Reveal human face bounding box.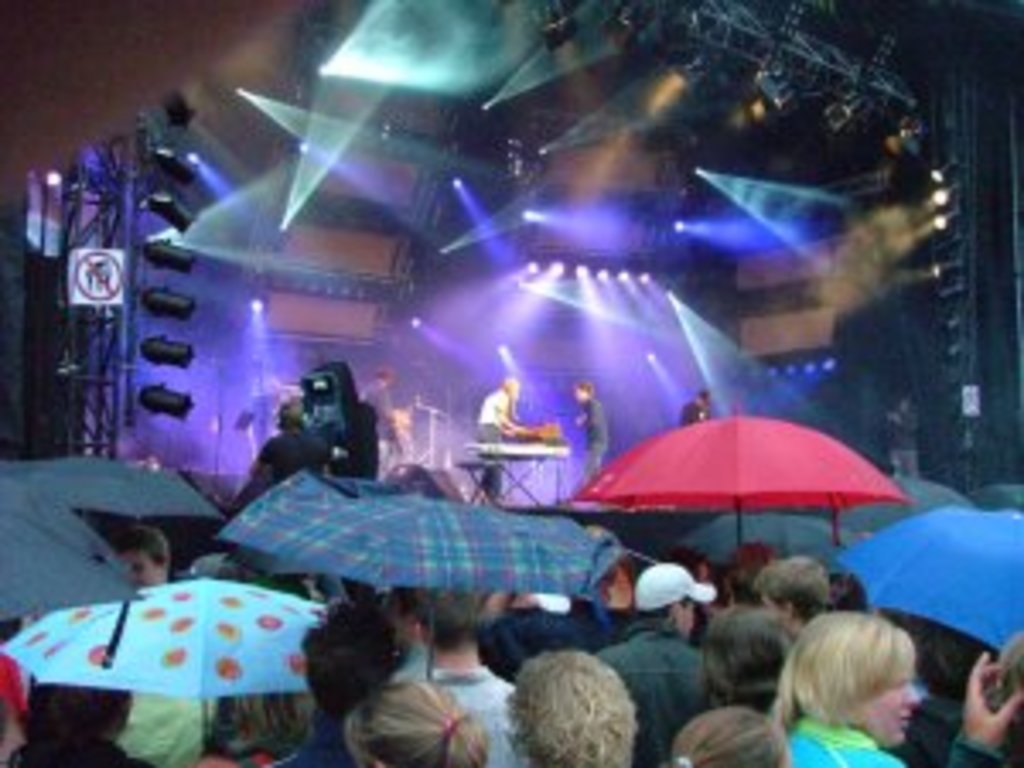
Revealed: bbox=[853, 666, 922, 754].
